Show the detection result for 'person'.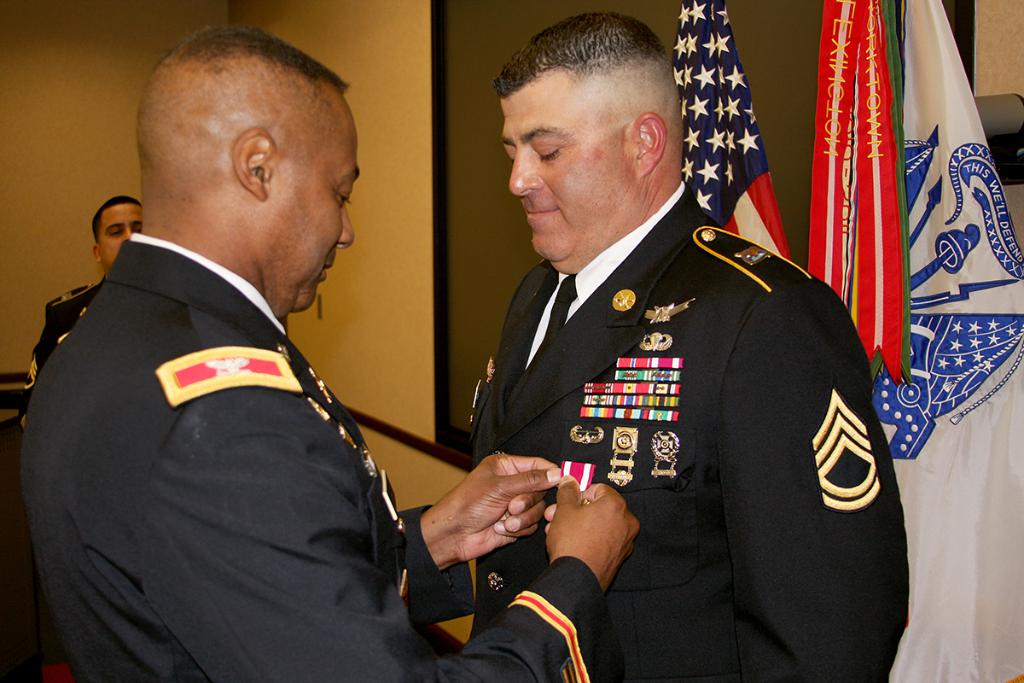
425 31 880 659.
